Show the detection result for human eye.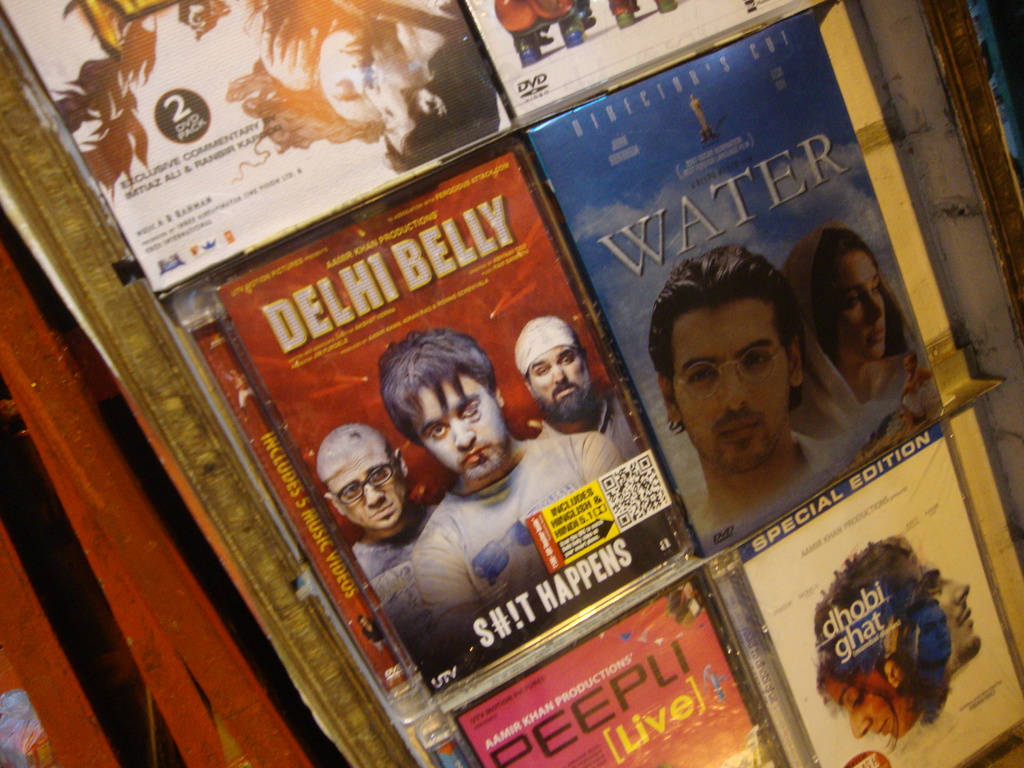
crop(379, 102, 399, 120).
